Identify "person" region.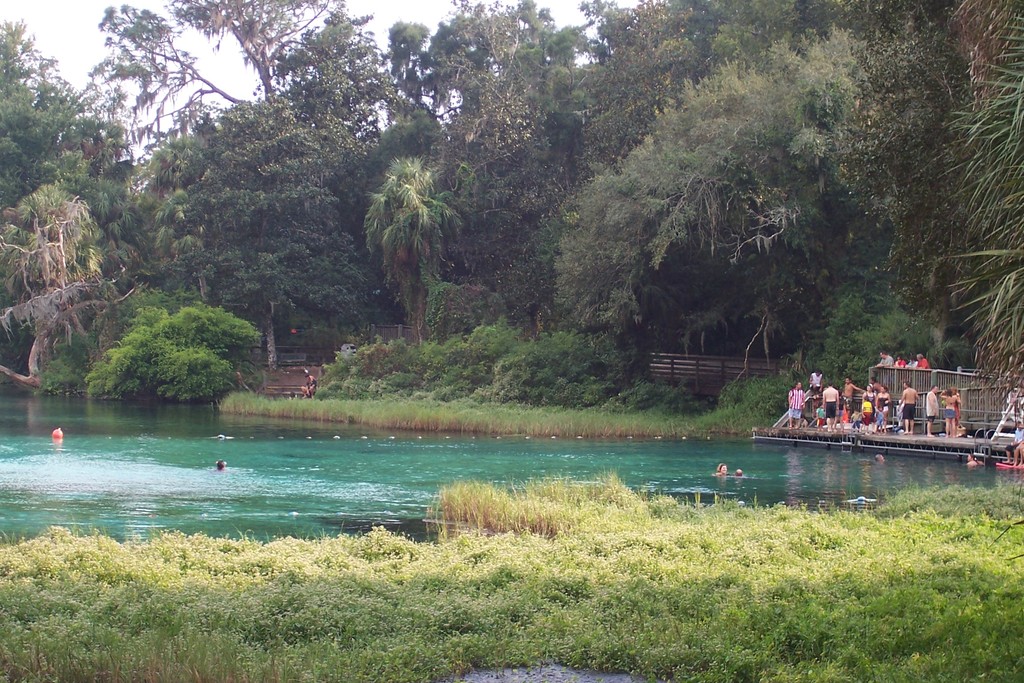
Region: x1=732 y1=466 x2=749 y2=477.
